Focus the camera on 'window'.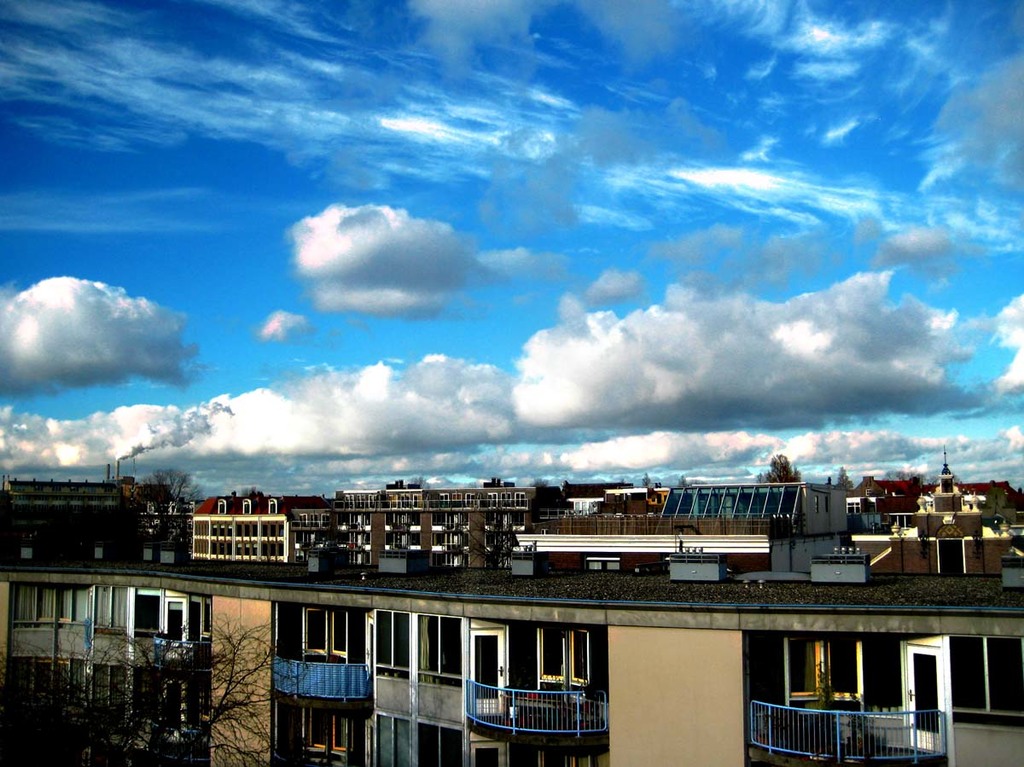
Focus region: pyautogui.locateOnScreen(501, 491, 509, 507).
